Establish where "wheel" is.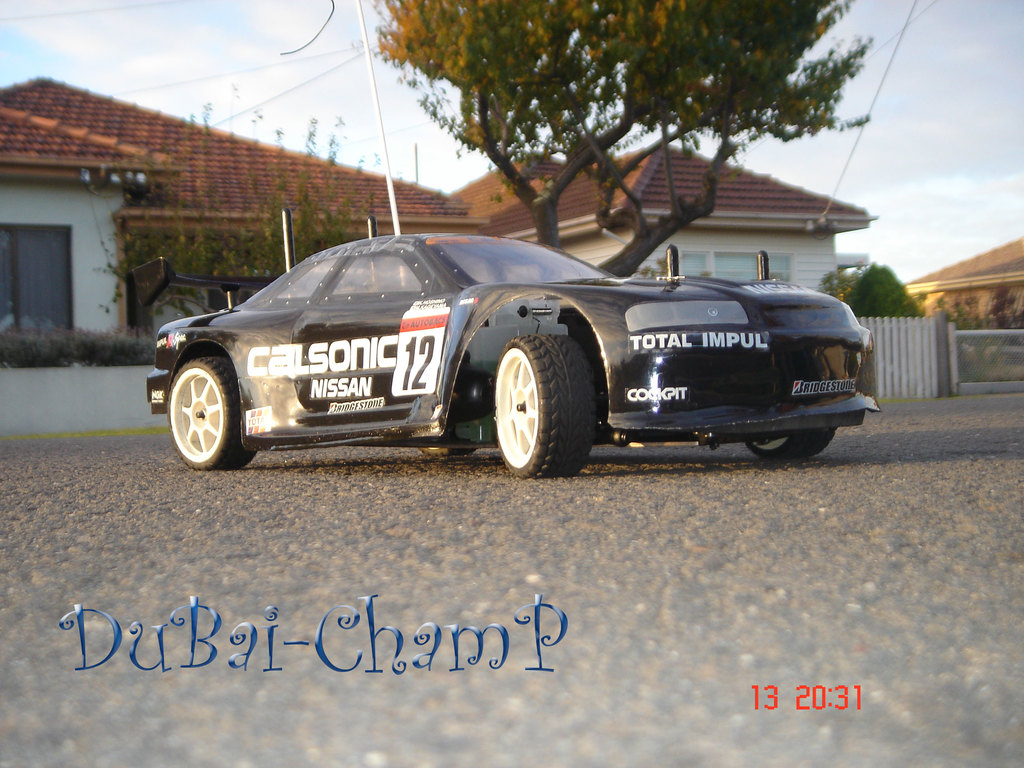
Established at detection(163, 356, 250, 471).
